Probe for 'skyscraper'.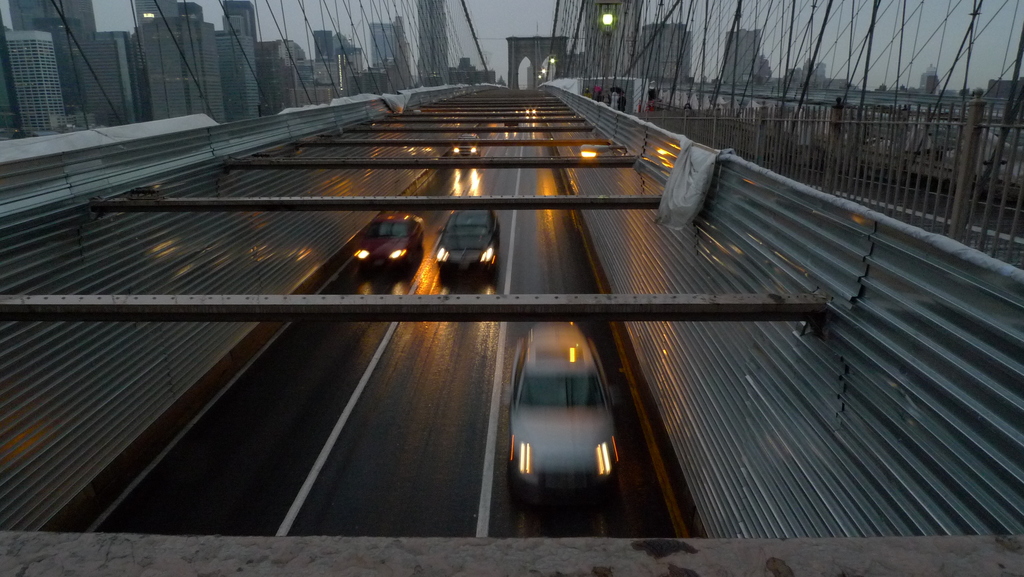
Probe result: bbox=(636, 14, 699, 76).
